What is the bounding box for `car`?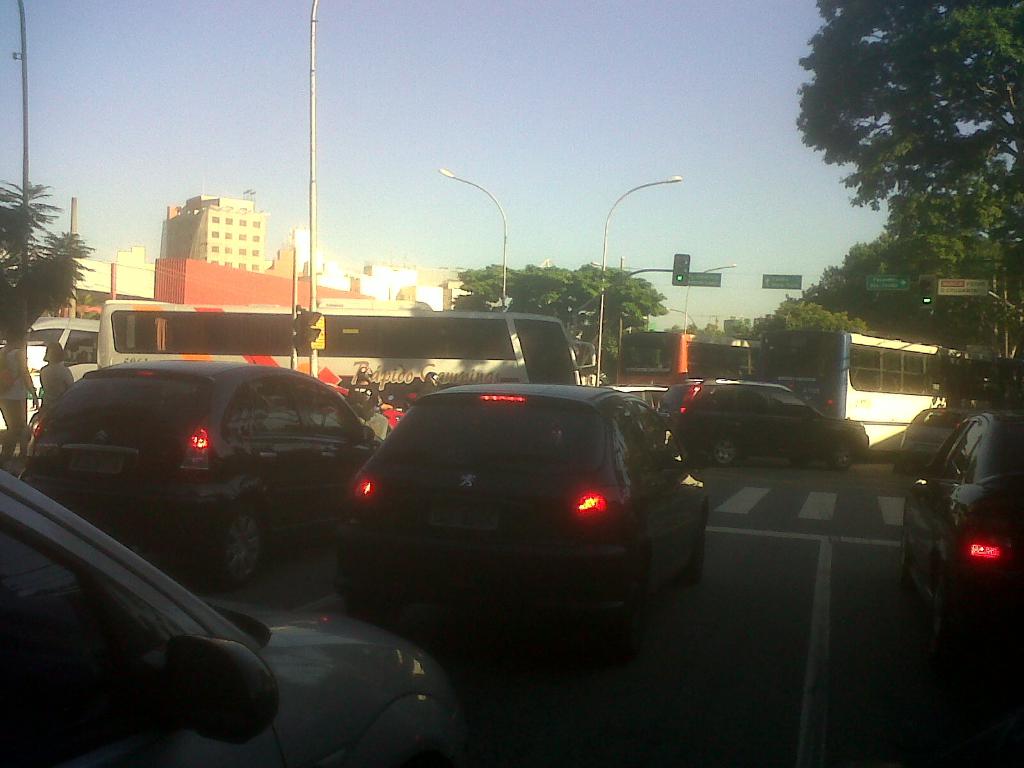
crop(19, 358, 385, 581).
